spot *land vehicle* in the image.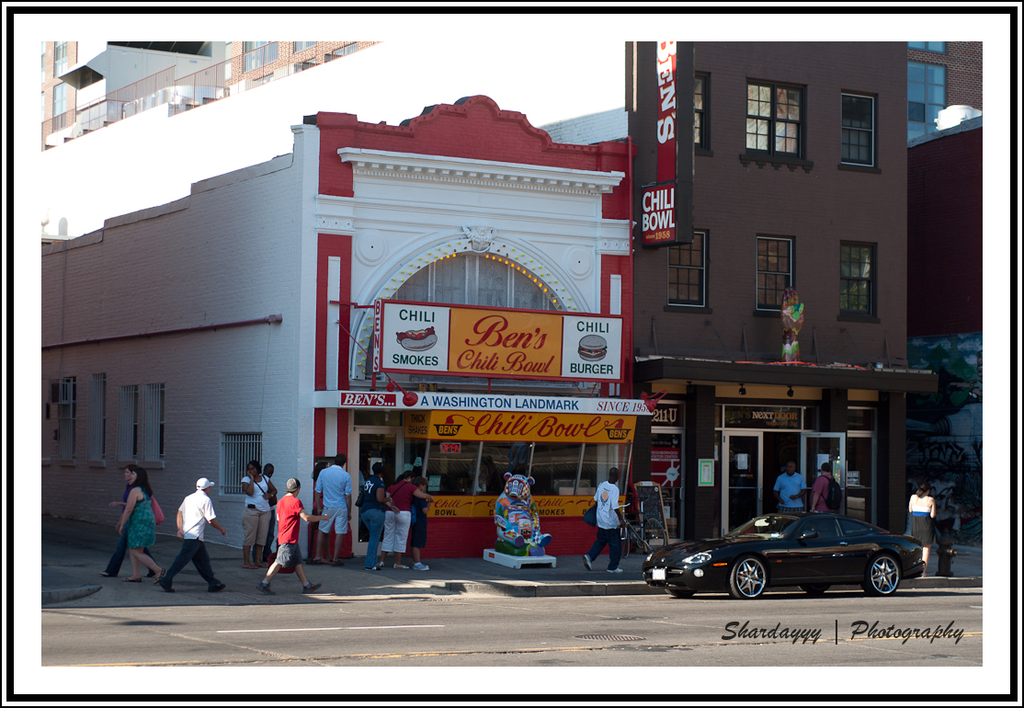
*land vehicle* found at (669, 500, 936, 606).
